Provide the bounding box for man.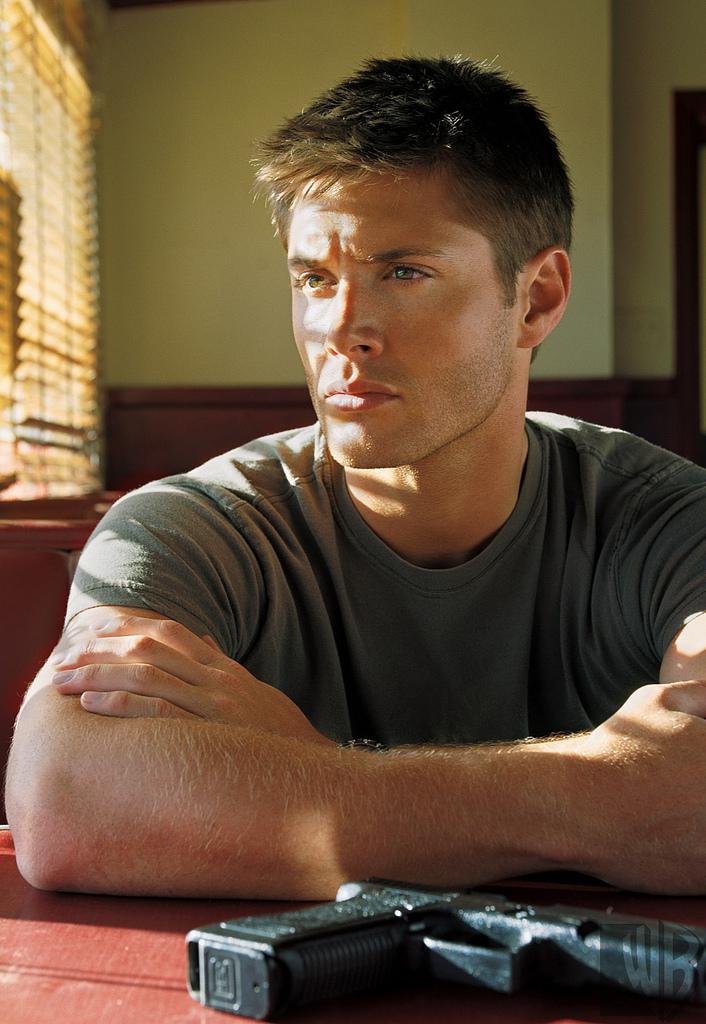
l=6, t=43, r=705, b=904.
